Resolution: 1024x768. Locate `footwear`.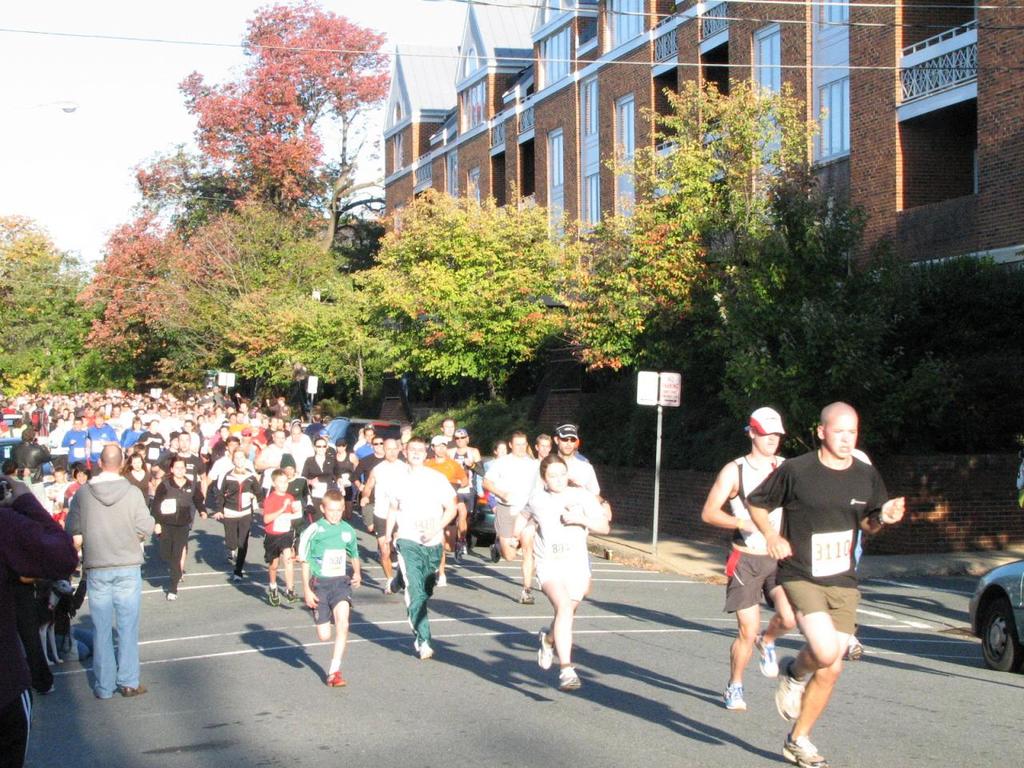
pyautogui.locateOnScreen(417, 642, 431, 655).
